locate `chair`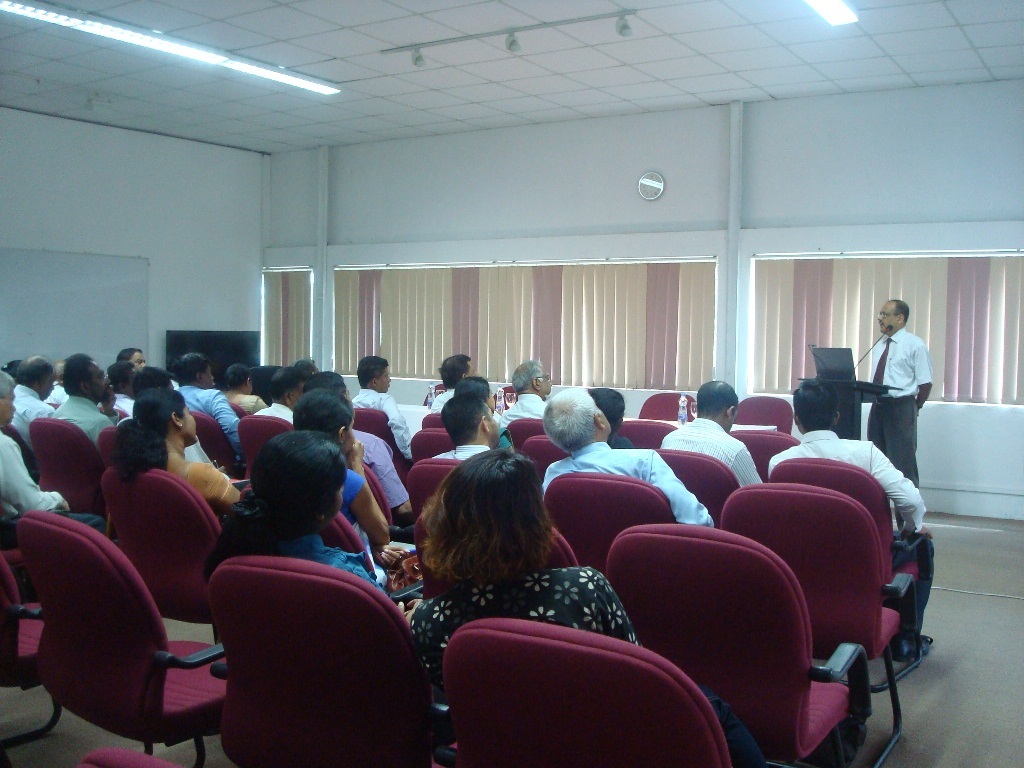
l=309, t=510, r=375, b=573
